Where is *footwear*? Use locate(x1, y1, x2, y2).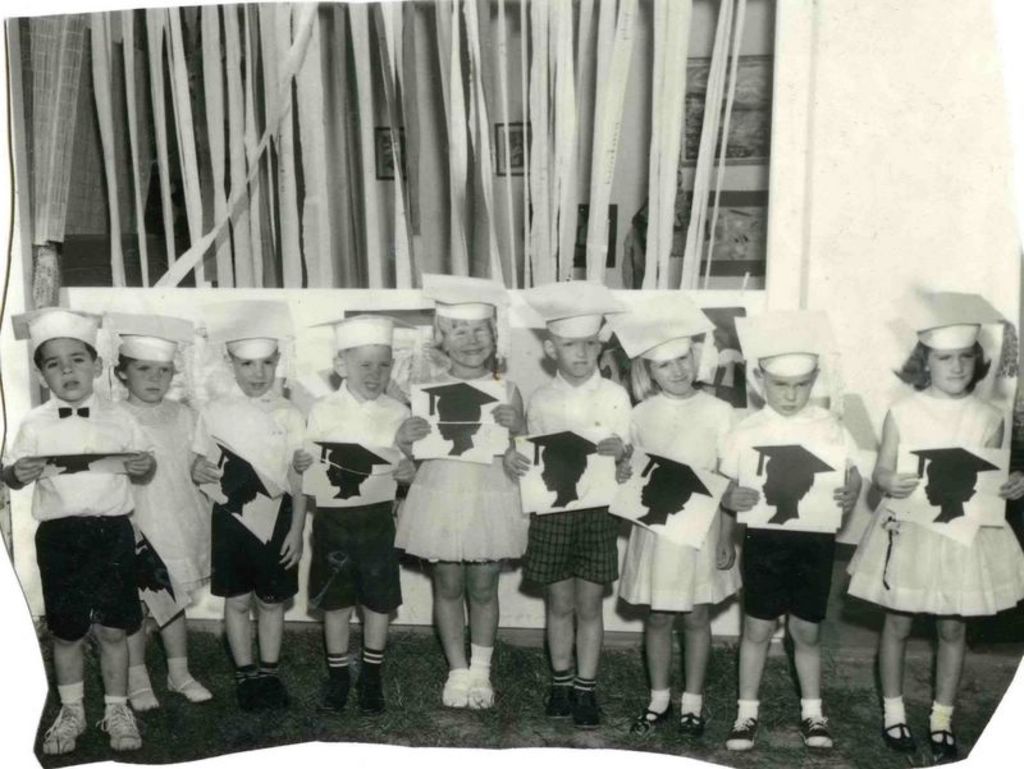
locate(315, 653, 343, 710).
